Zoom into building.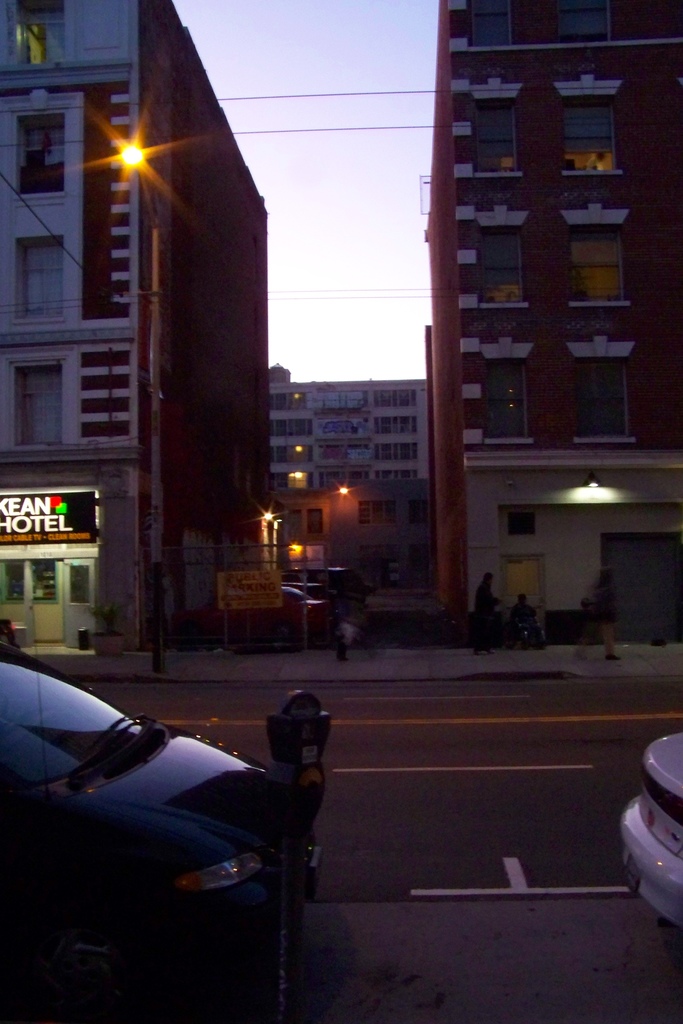
Zoom target: box(261, 364, 428, 600).
